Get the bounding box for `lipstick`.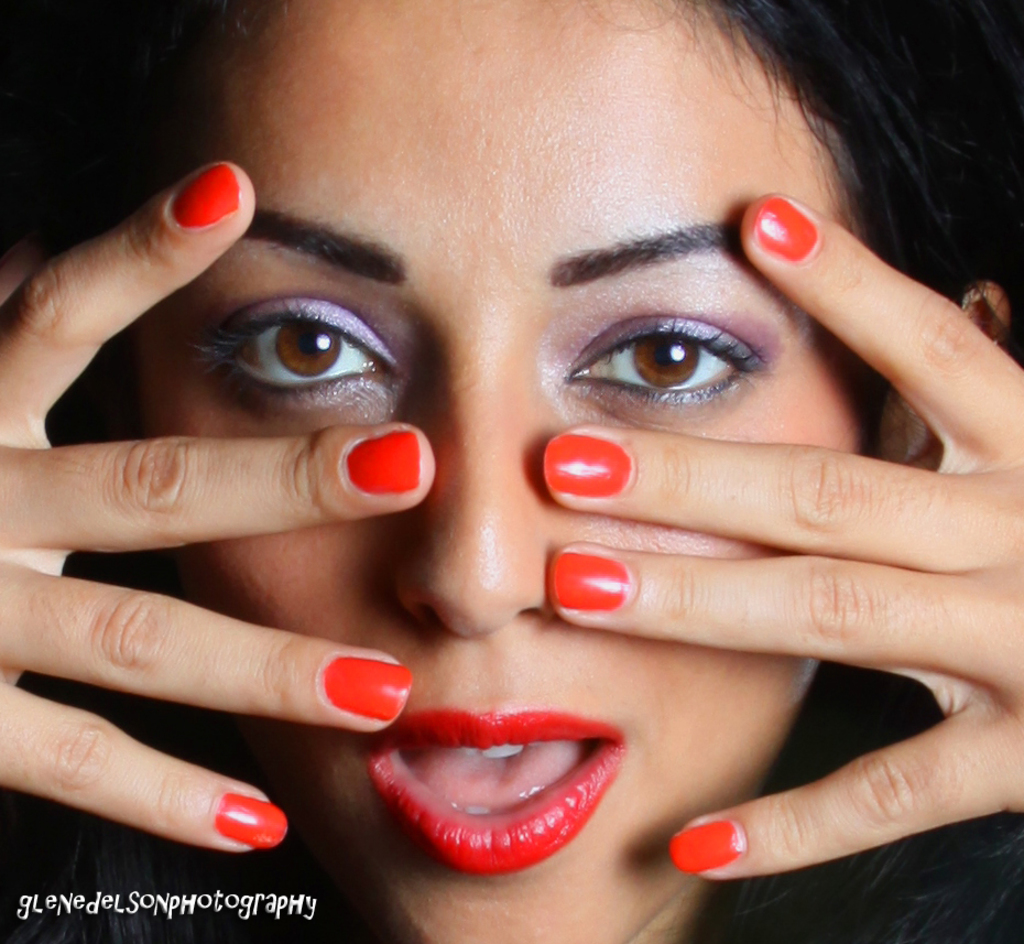
left=360, top=707, right=627, bottom=881.
